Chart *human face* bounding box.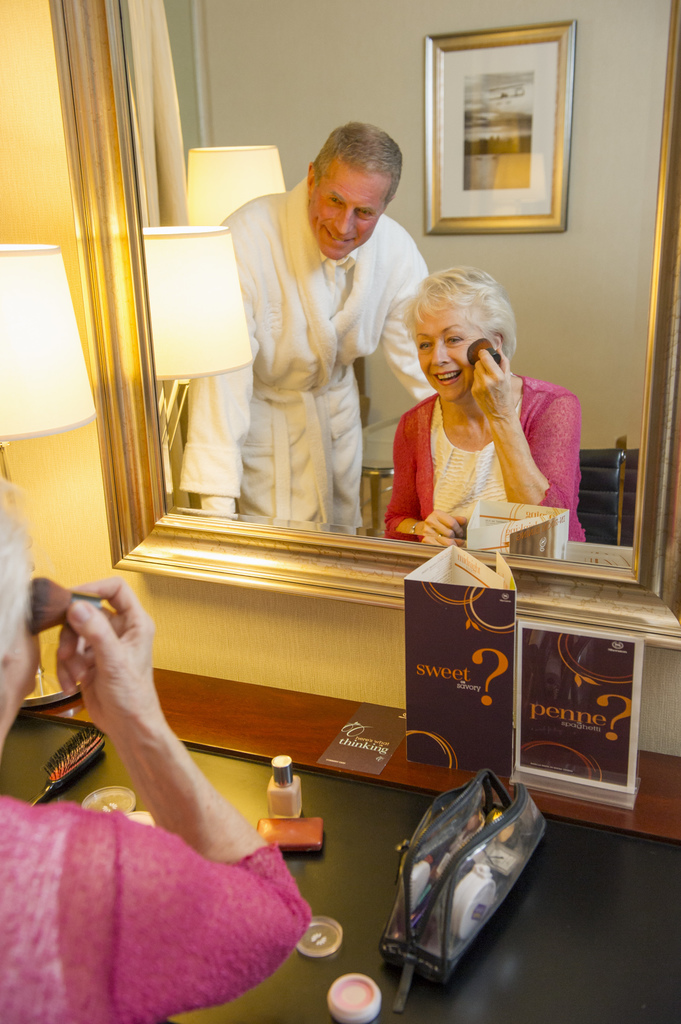
Charted: locate(308, 159, 383, 260).
